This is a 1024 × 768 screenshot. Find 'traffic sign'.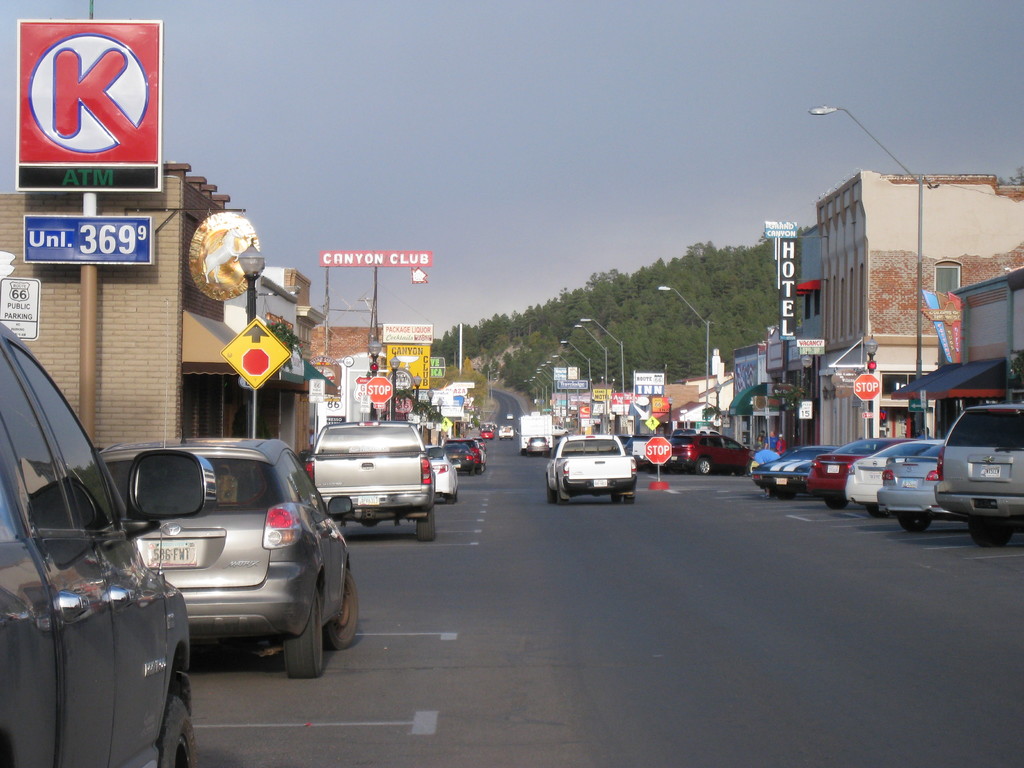
Bounding box: [221, 320, 292, 386].
